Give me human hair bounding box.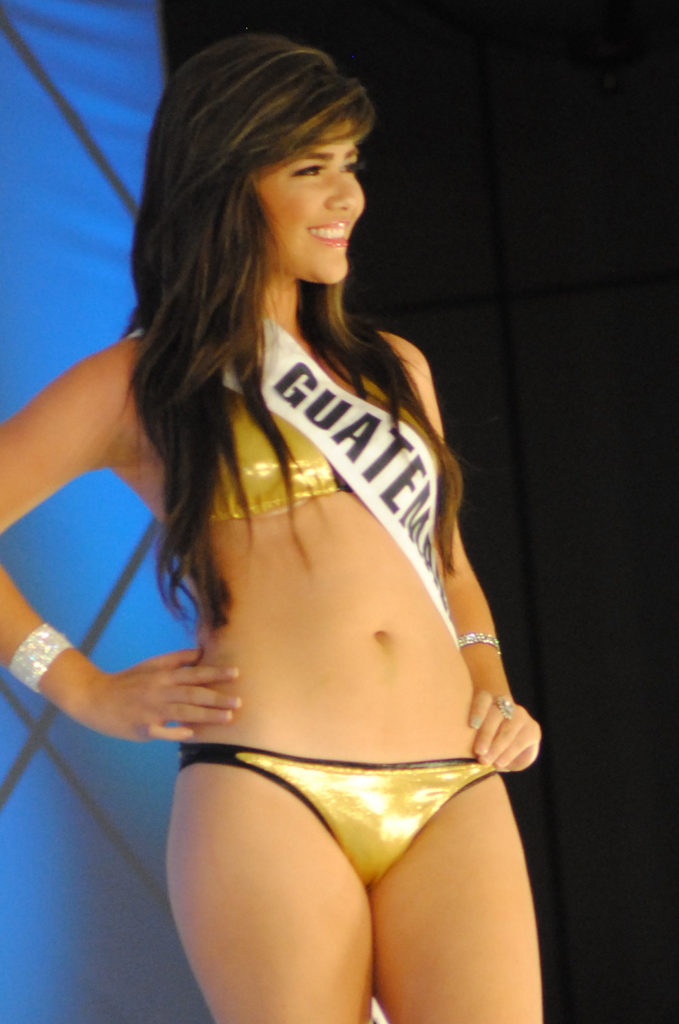
bbox=(85, 55, 479, 731).
